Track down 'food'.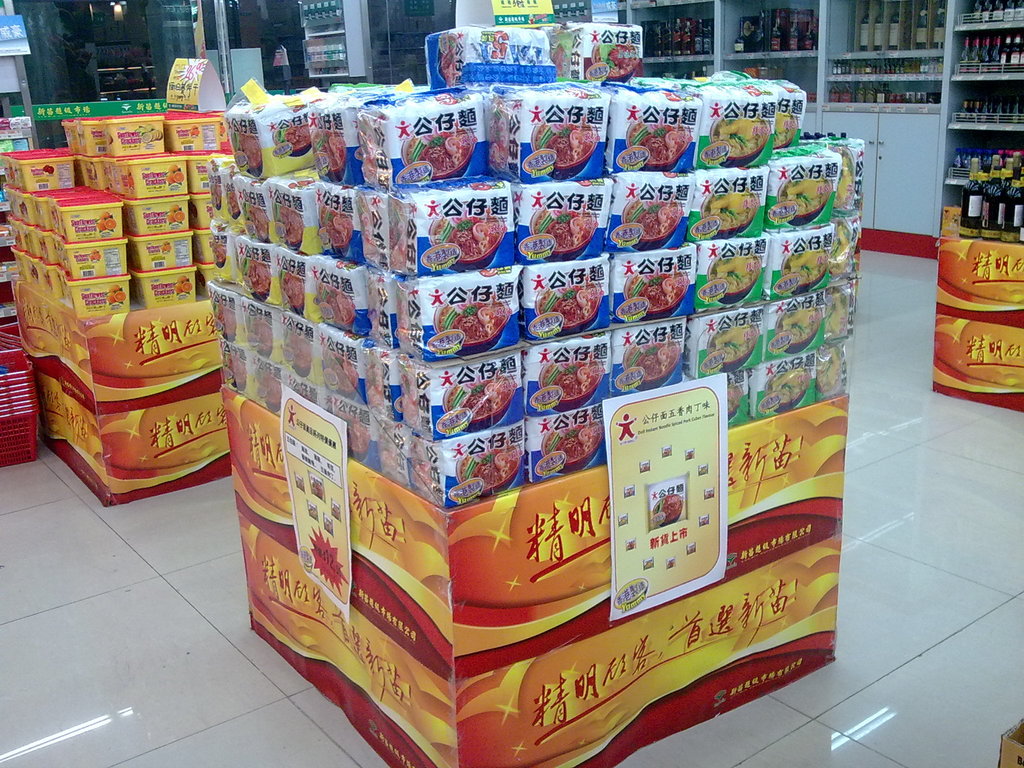
Tracked to l=538, t=275, r=600, b=336.
